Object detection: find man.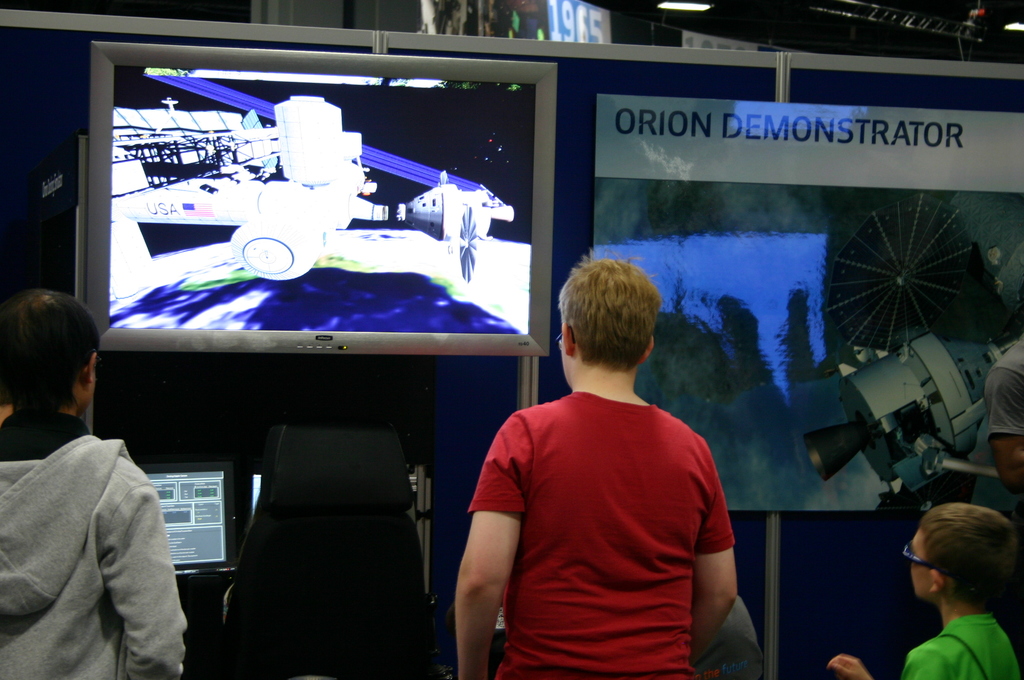
823 501 1023 679.
